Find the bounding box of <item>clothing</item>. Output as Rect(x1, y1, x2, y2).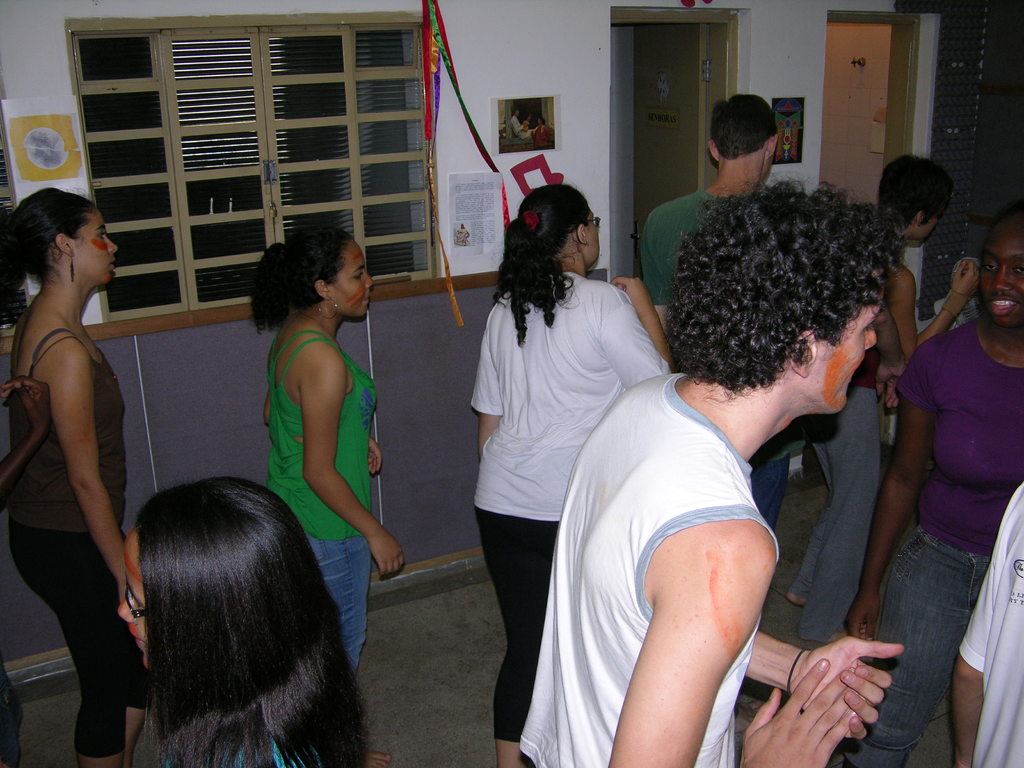
Rect(956, 479, 1023, 767).
